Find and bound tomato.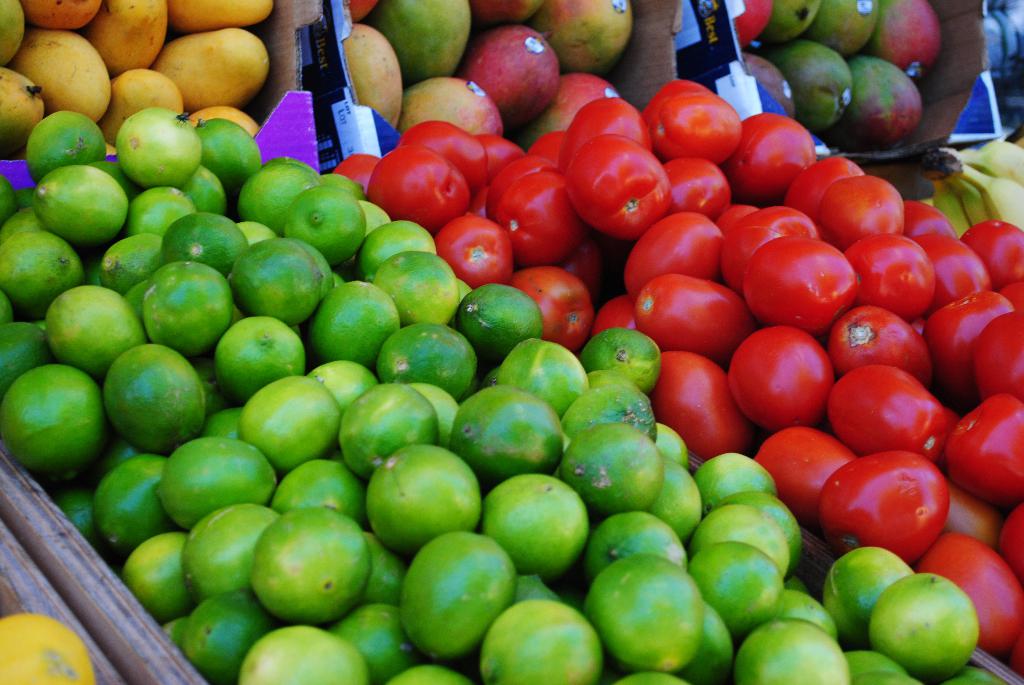
Bound: x1=396 y1=122 x2=488 y2=199.
